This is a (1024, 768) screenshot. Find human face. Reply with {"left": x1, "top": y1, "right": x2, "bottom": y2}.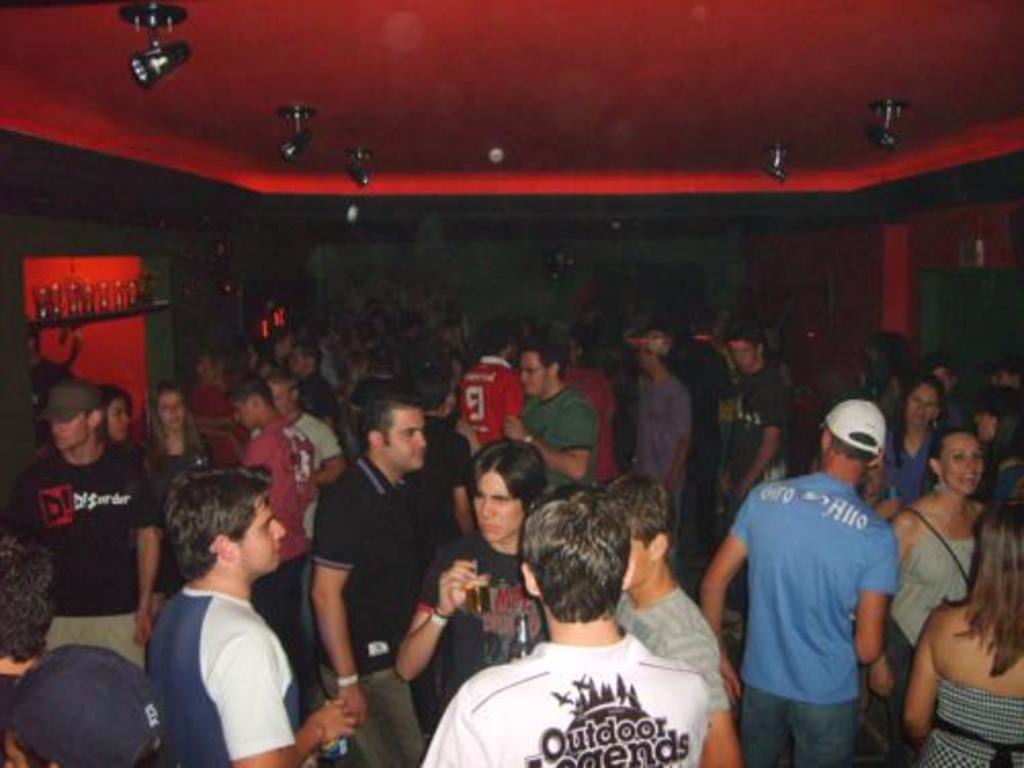
{"left": 162, "top": 397, "right": 186, "bottom": 432}.
